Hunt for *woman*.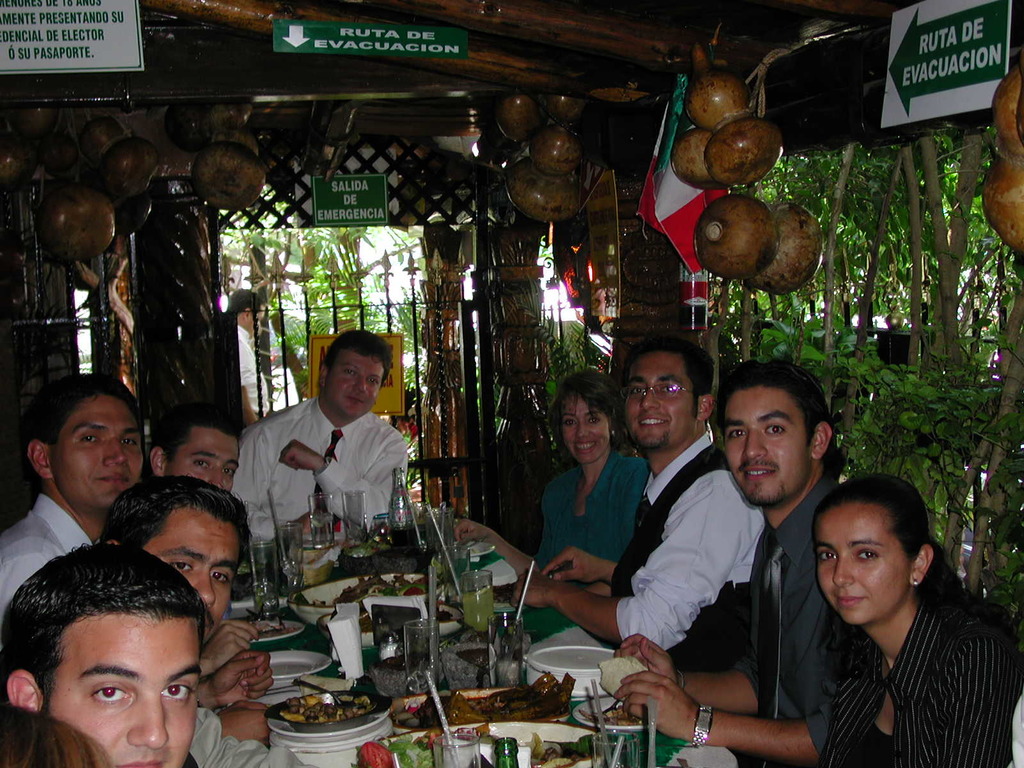
Hunted down at 527, 375, 651, 650.
